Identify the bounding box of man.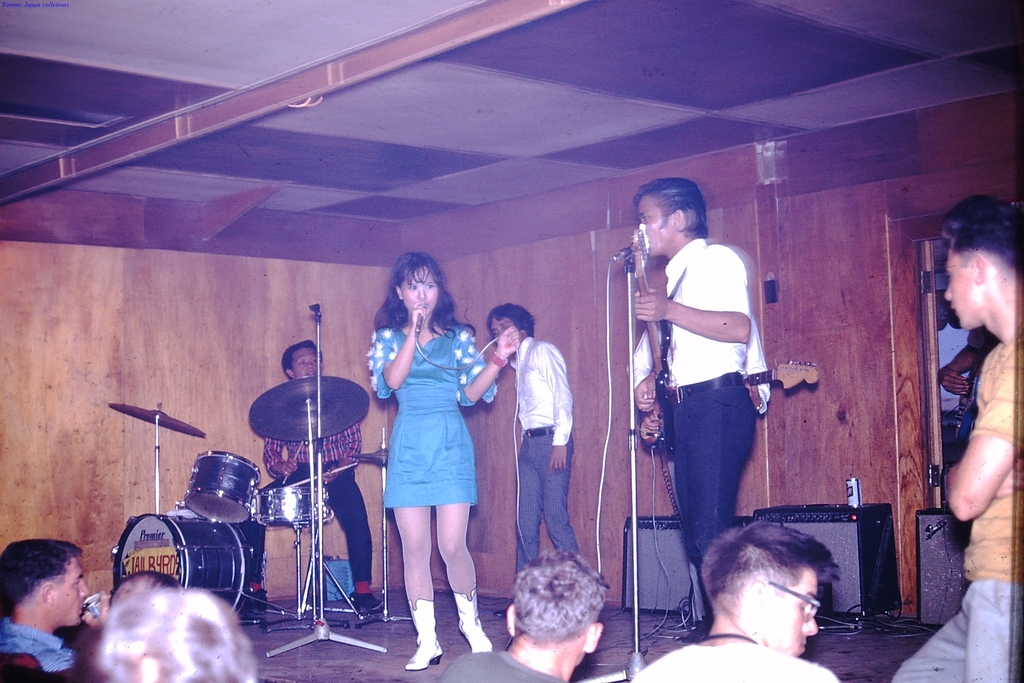
(left=890, top=195, right=1016, bottom=682).
